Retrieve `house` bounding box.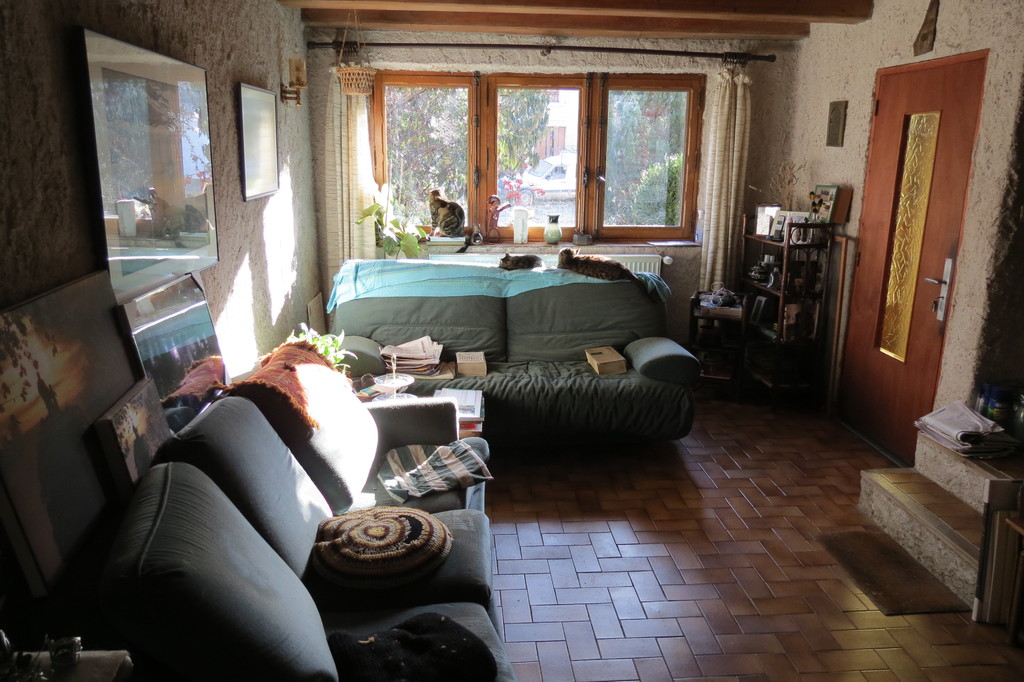
Bounding box: select_region(0, 0, 1023, 681).
